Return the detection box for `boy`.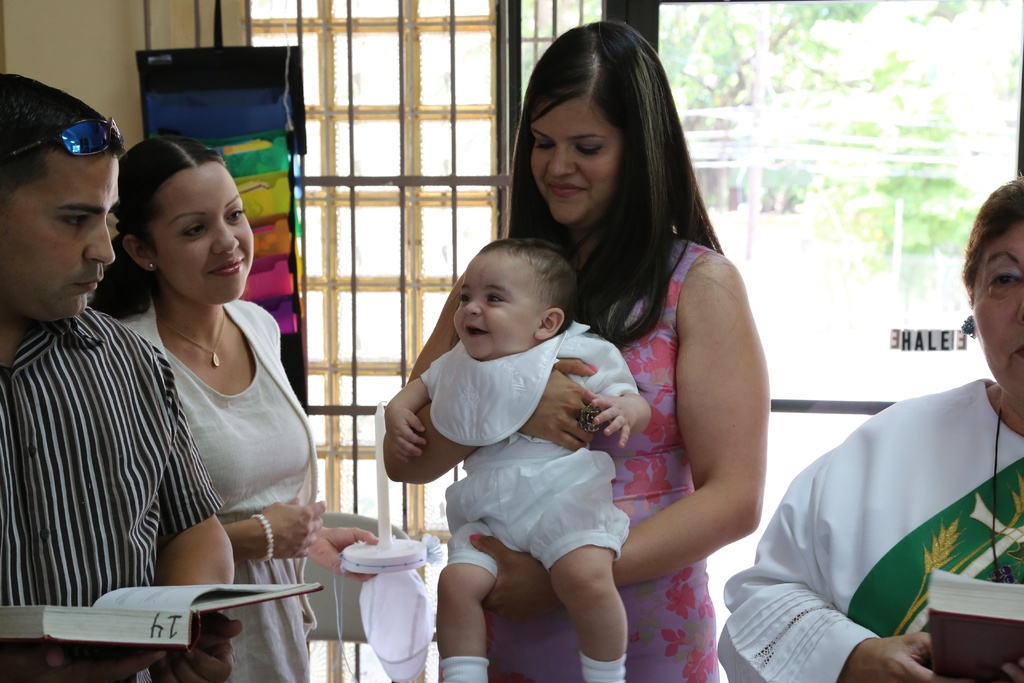
select_region(374, 236, 659, 682).
